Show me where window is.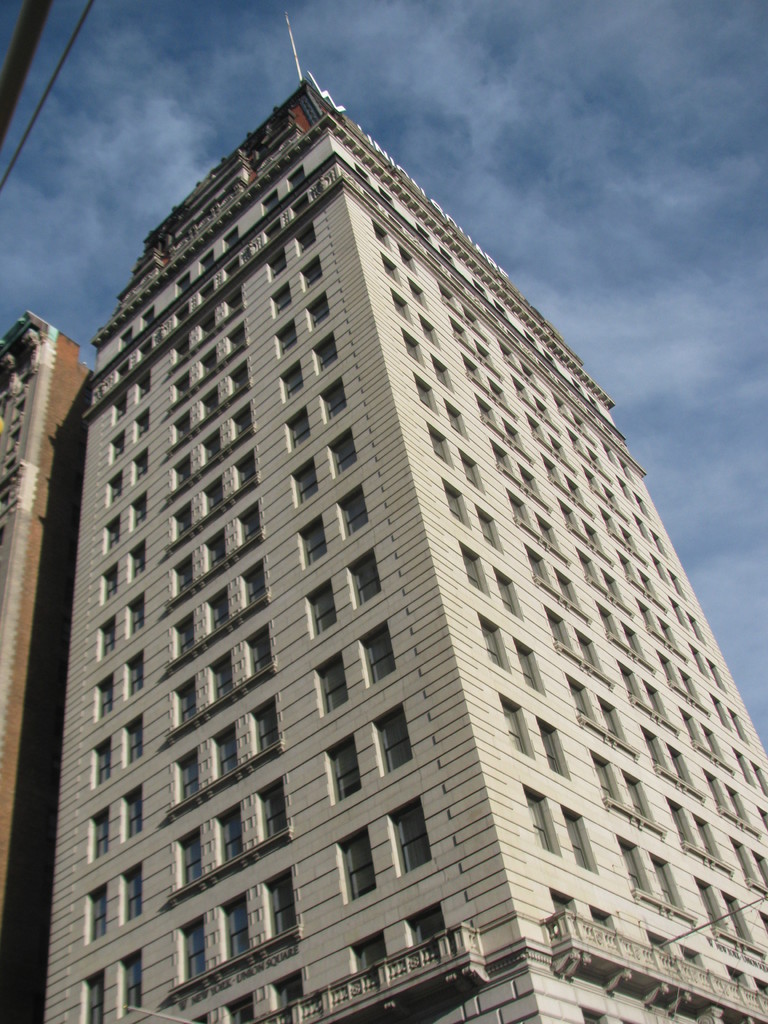
window is at rect(119, 326, 131, 346).
